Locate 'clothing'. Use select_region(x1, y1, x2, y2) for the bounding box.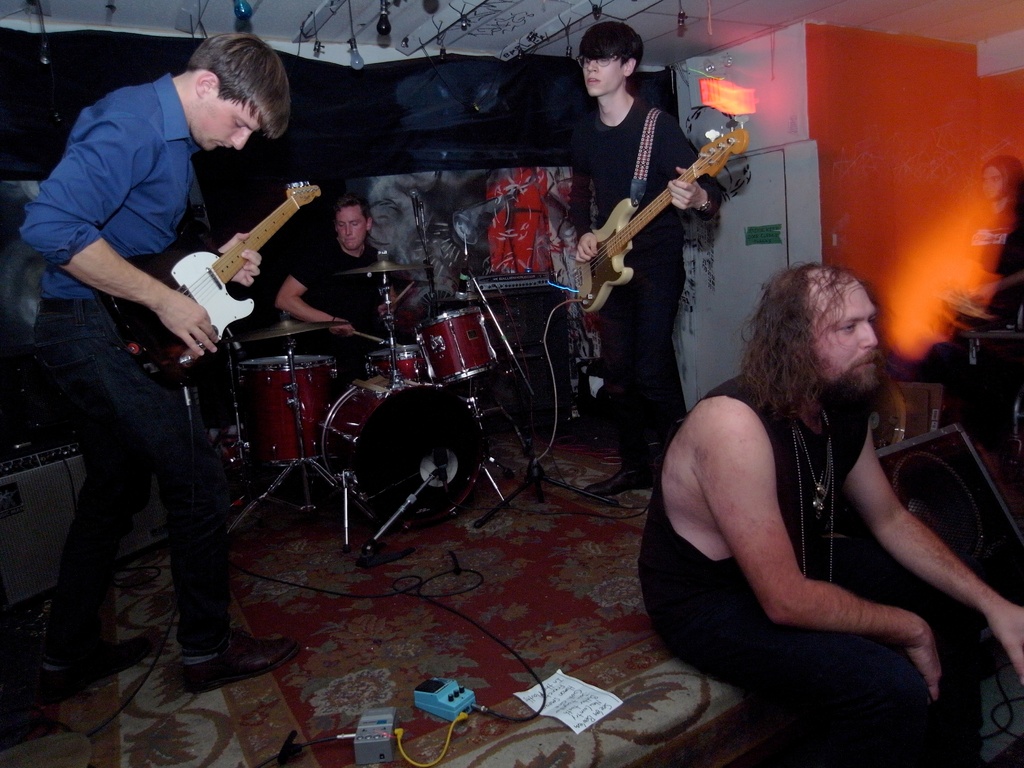
select_region(572, 97, 725, 248).
